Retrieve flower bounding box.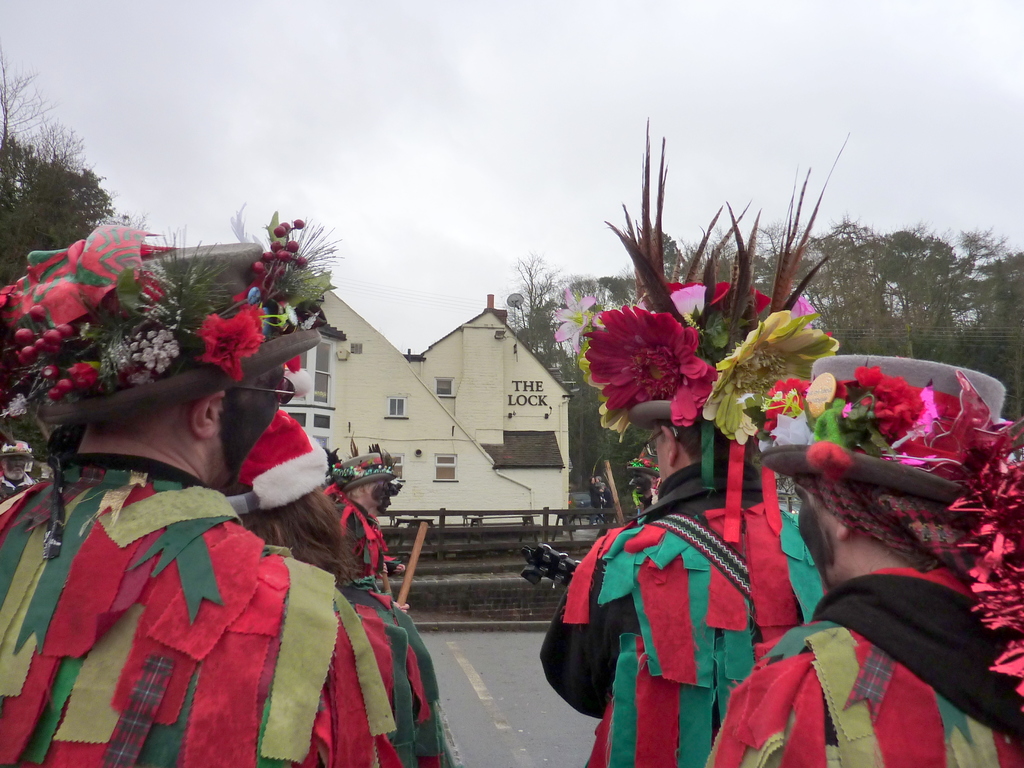
Bounding box: 762/378/810/442.
